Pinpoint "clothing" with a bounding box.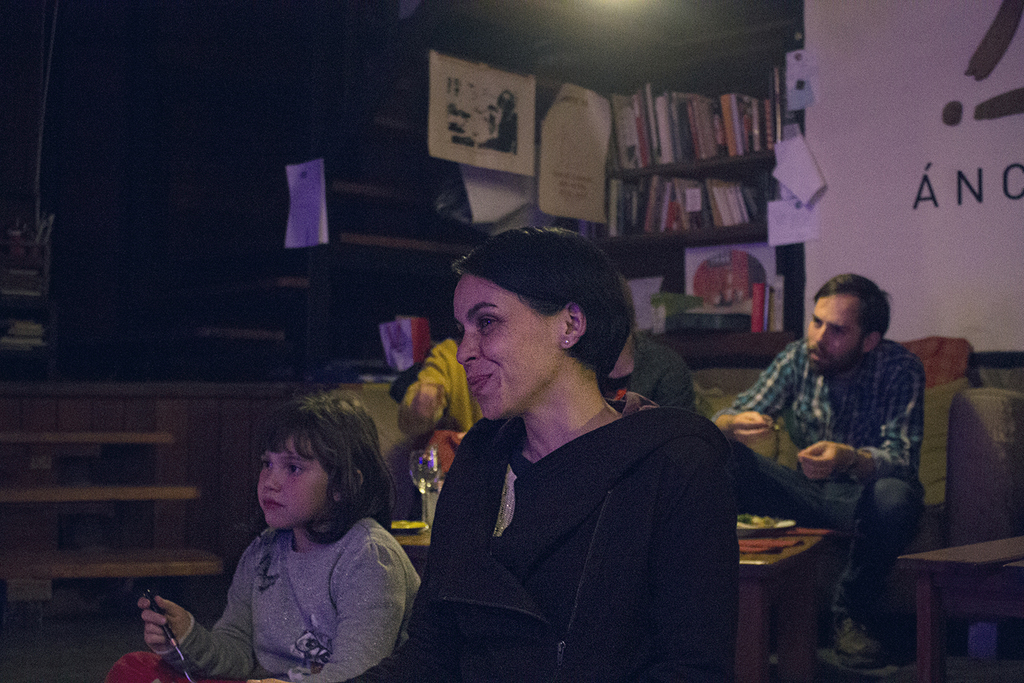
(left=600, top=333, right=696, bottom=413).
